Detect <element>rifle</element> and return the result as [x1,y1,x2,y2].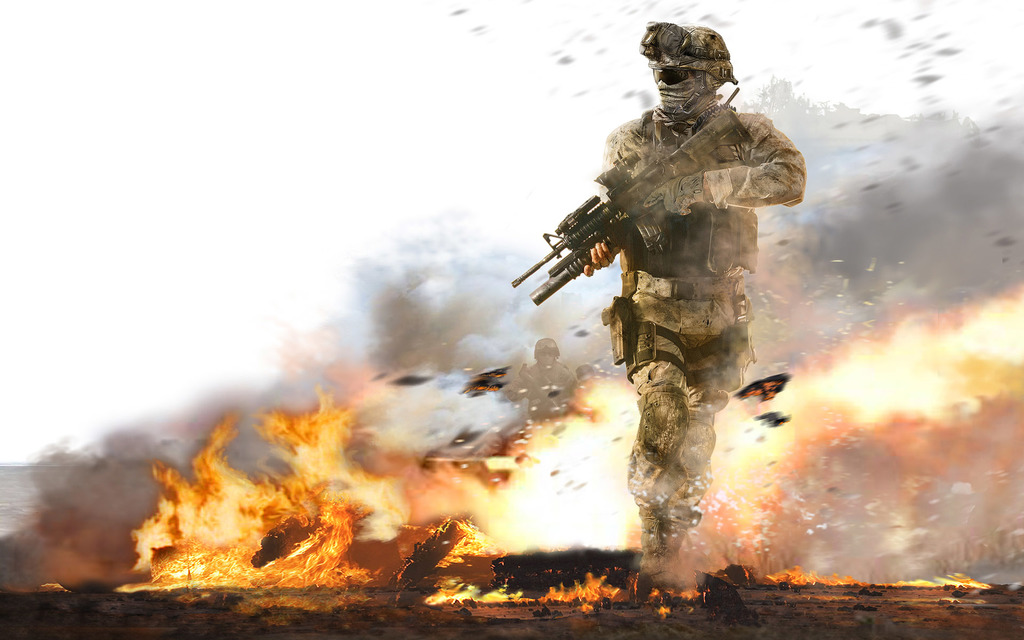
[531,109,722,327].
